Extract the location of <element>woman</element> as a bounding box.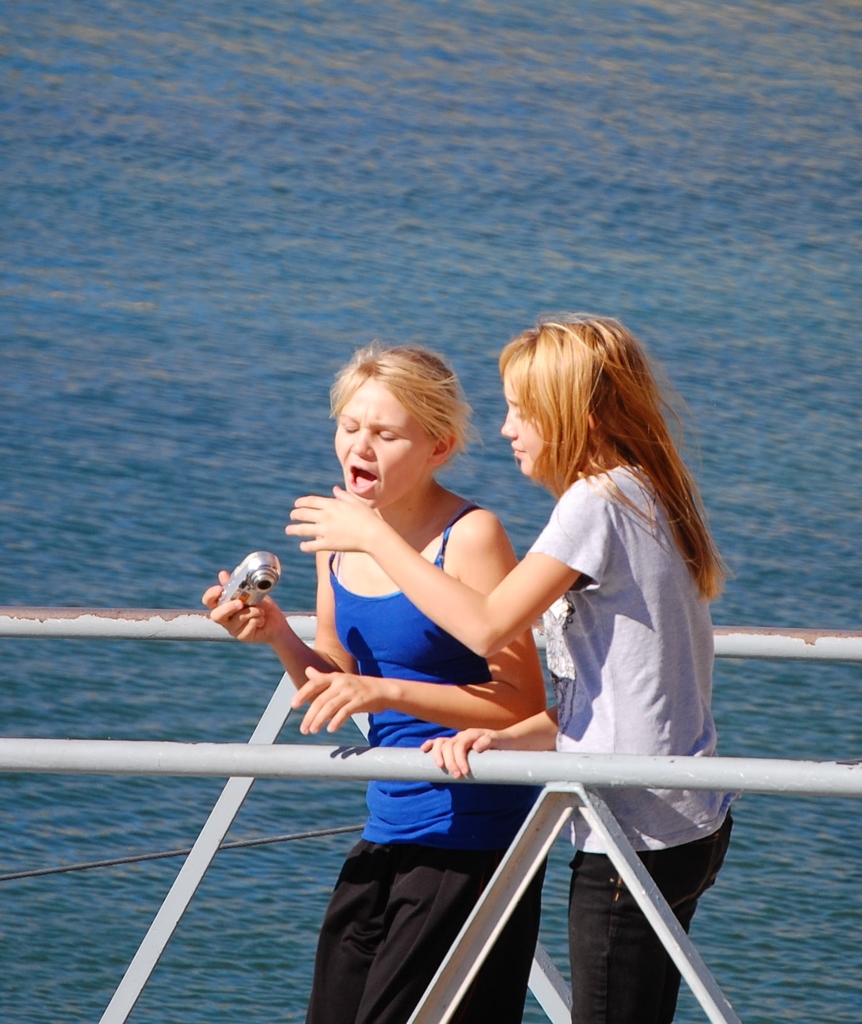
x1=187 y1=333 x2=560 y2=1023.
